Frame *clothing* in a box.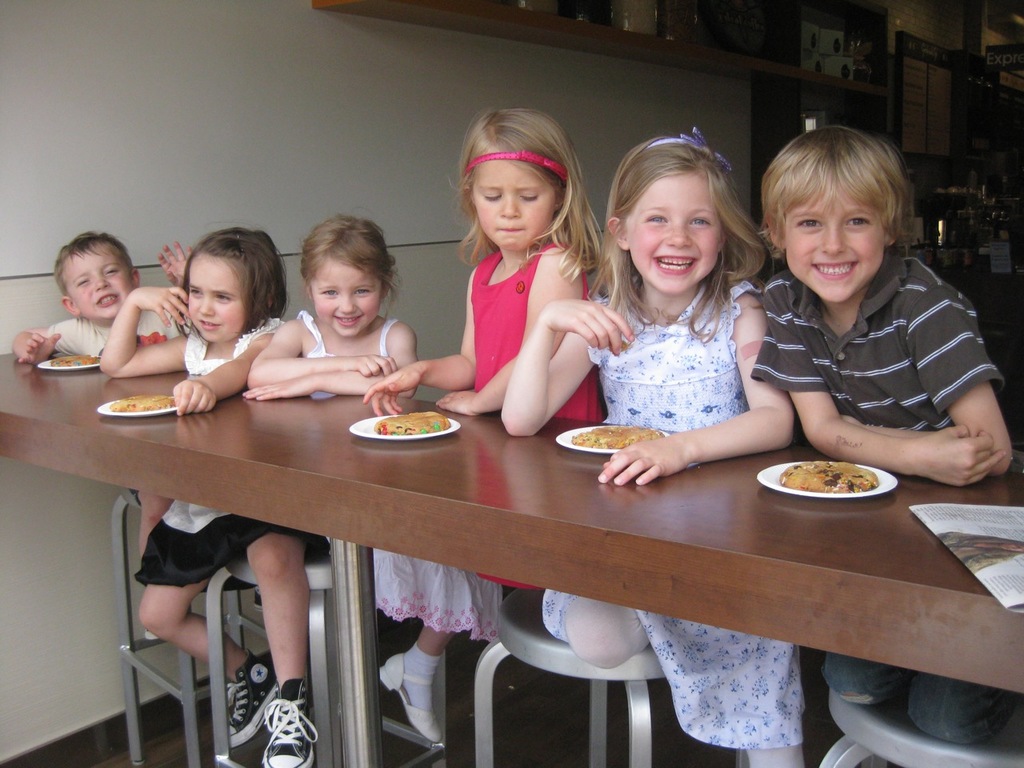
pyautogui.locateOnScreen(738, 205, 1002, 485).
